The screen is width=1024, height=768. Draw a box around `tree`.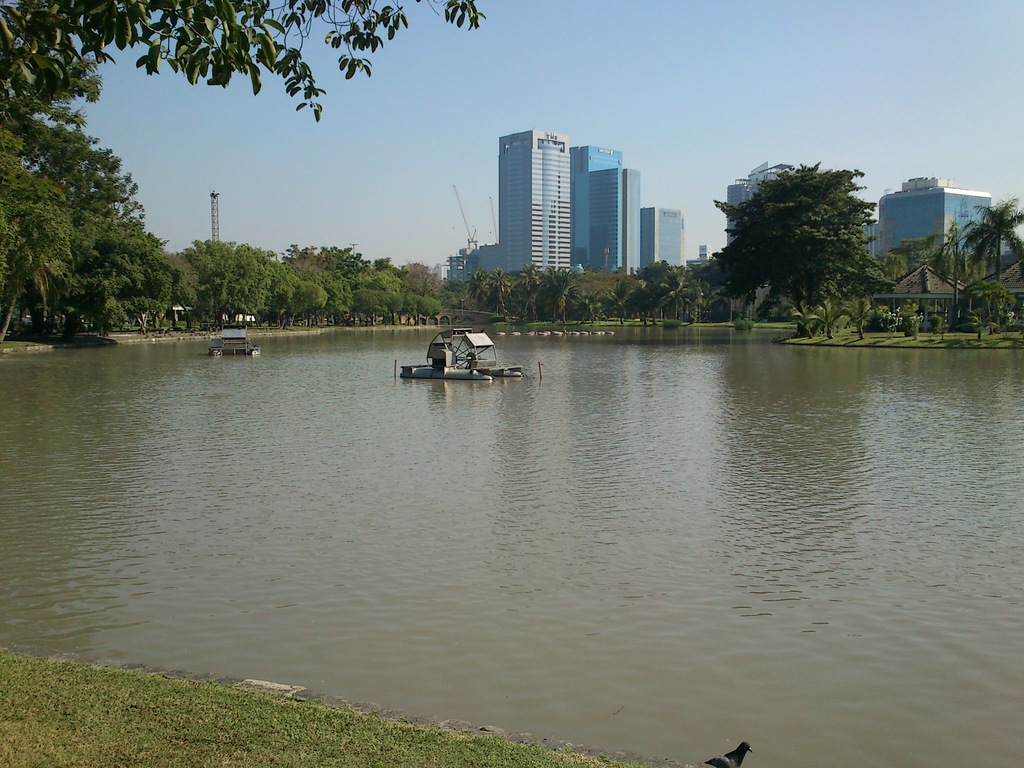
[31, 111, 150, 218].
